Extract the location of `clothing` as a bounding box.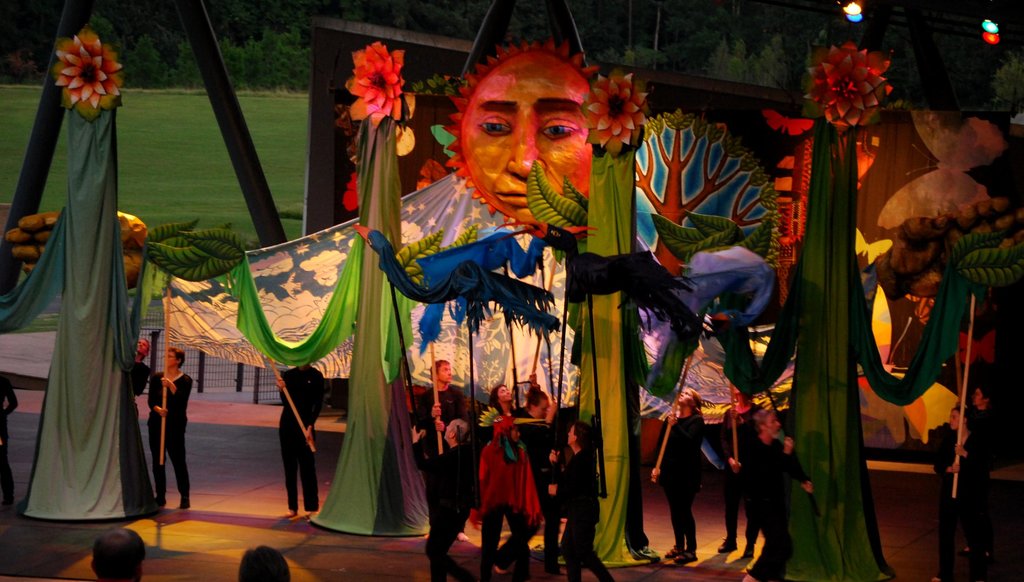
127,361,147,397.
